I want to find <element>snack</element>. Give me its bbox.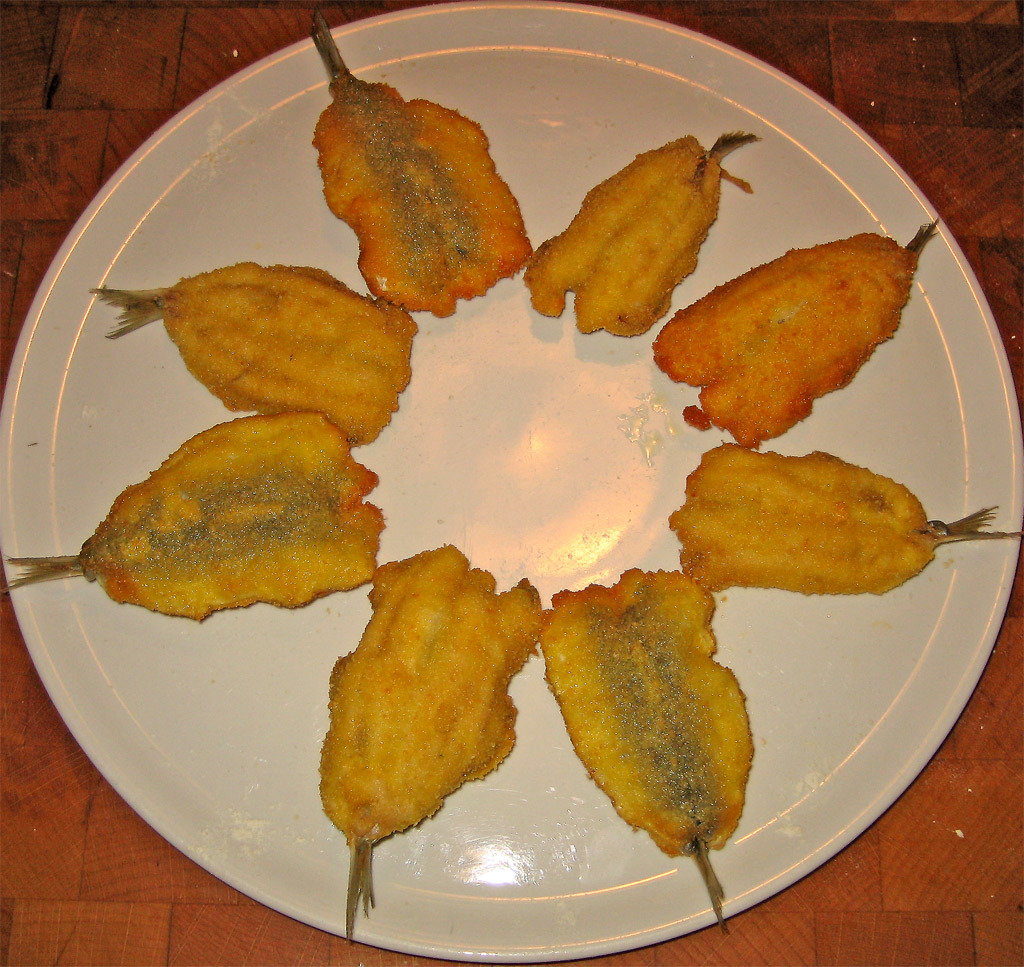
307,7,557,317.
